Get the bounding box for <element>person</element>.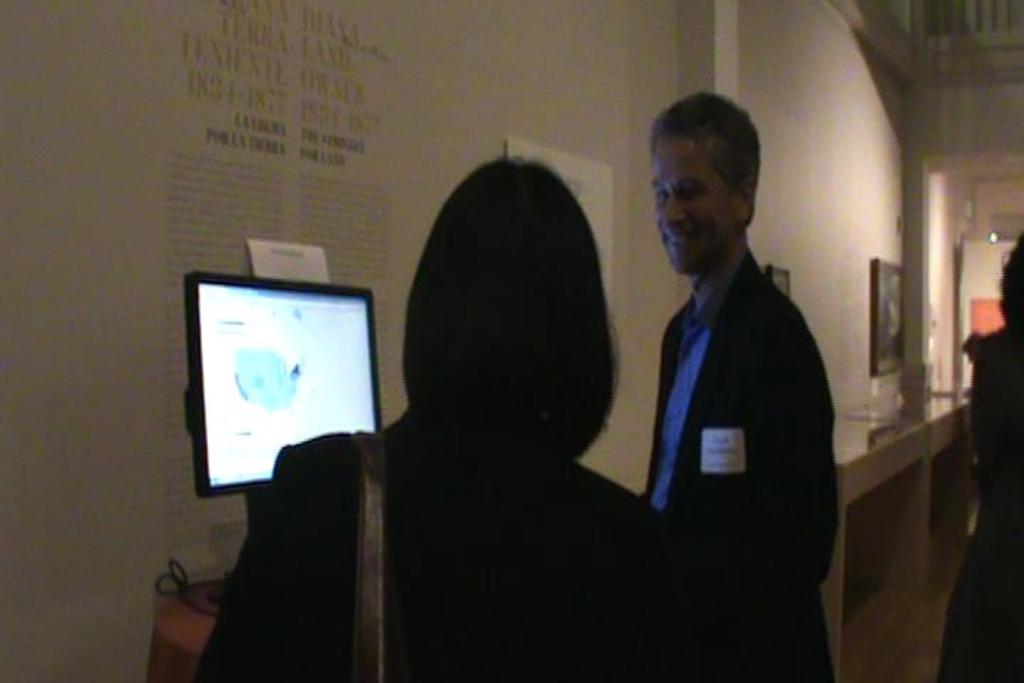
Rect(192, 155, 701, 682).
